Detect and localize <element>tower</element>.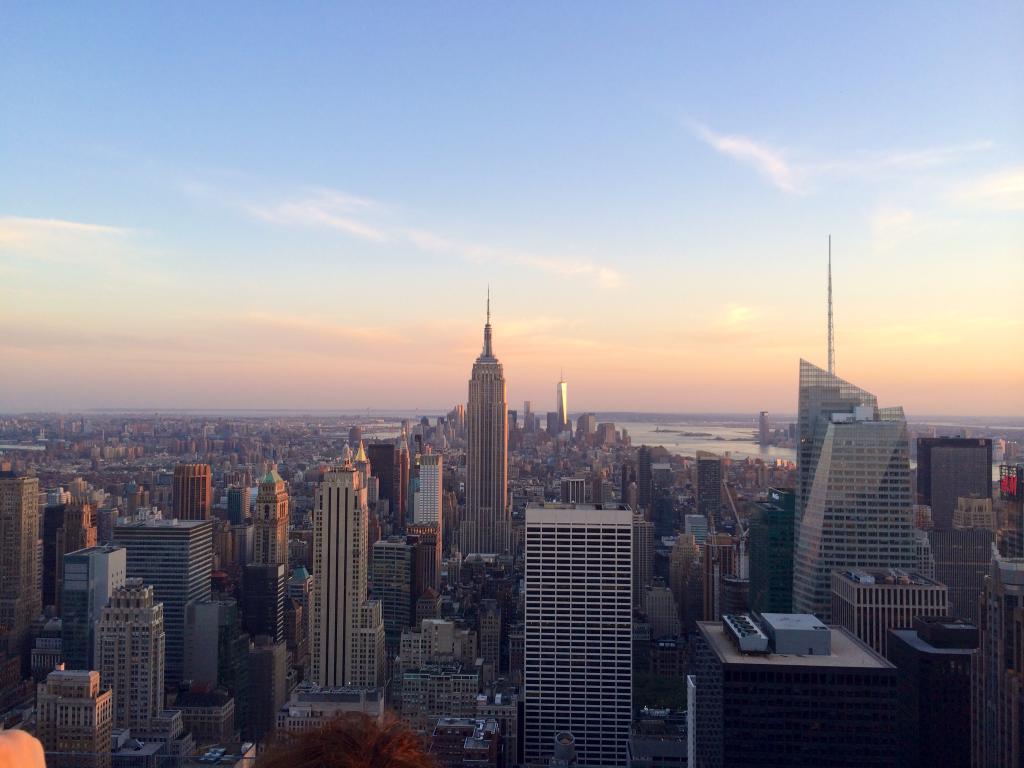
Localized at select_region(407, 445, 448, 525).
